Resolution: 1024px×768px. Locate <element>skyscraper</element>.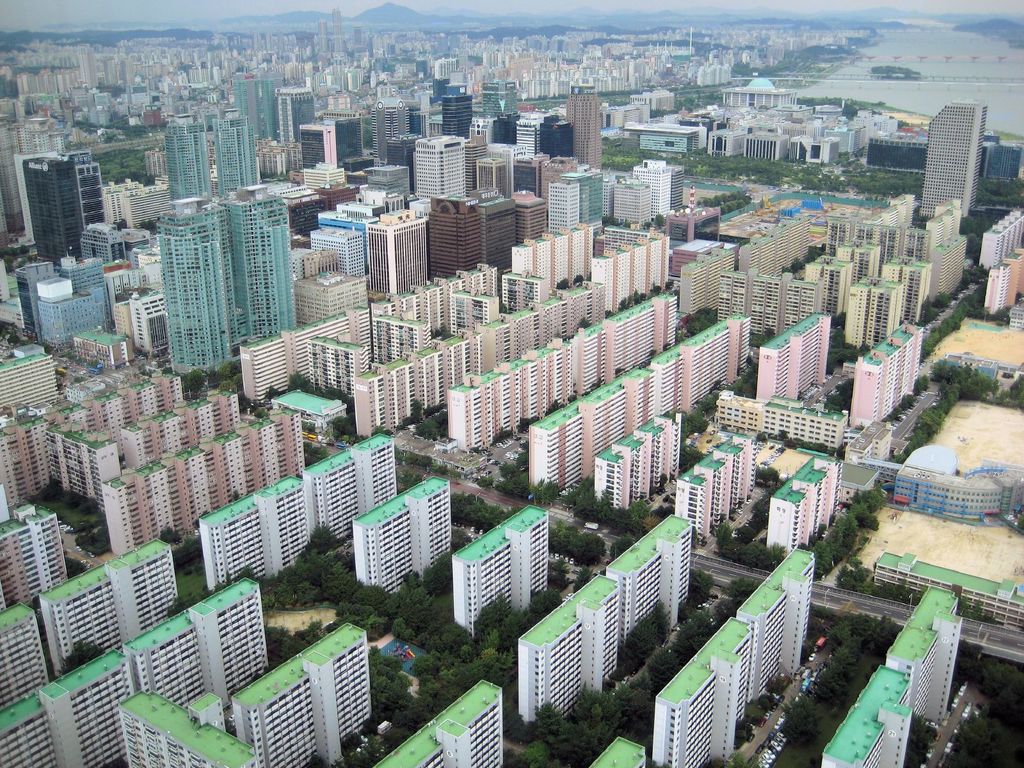
bbox(202, 497, 264, 585).
